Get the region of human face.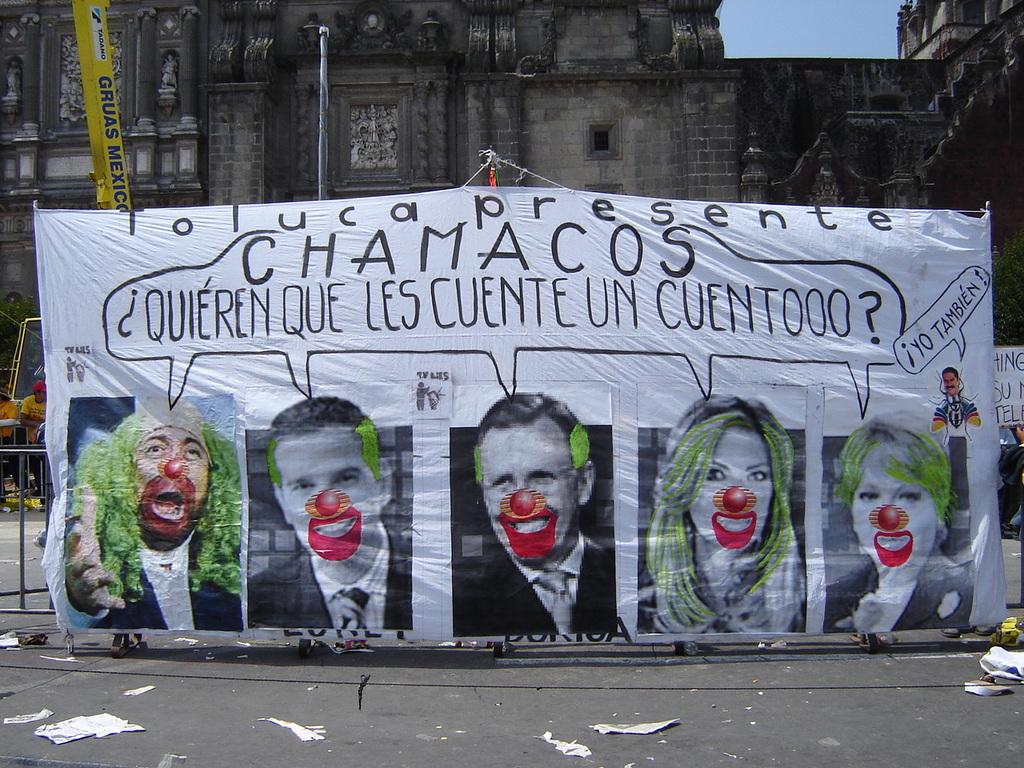
(134, 434, 210, 548).
